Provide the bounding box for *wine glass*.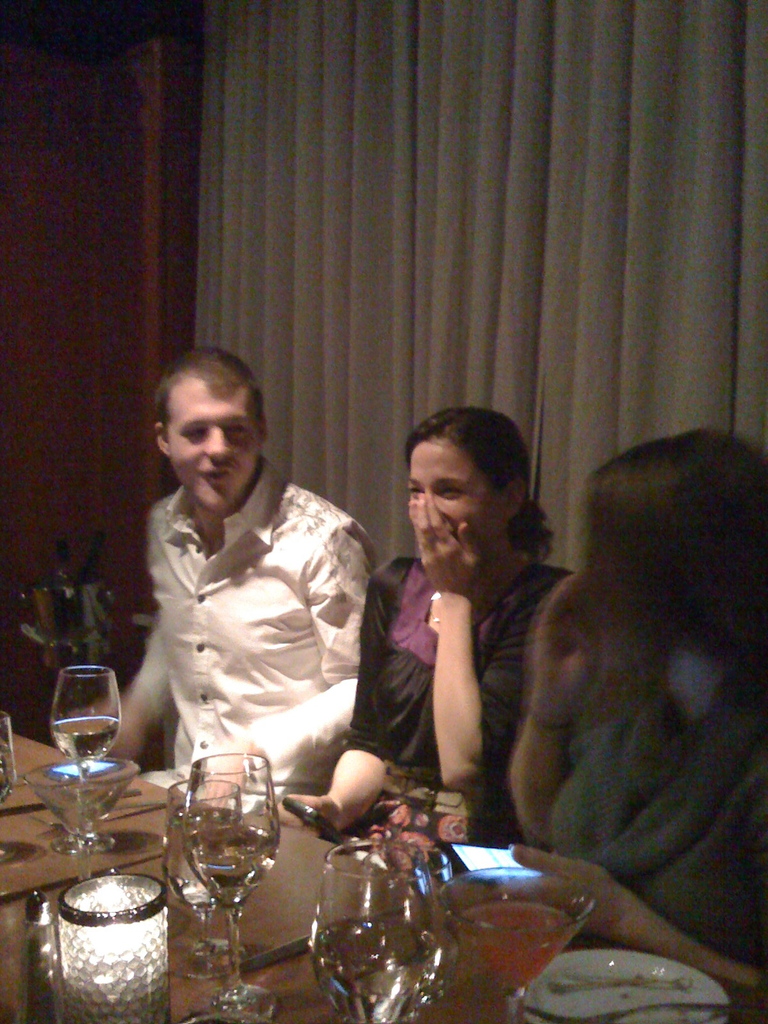
[164,772,245,979].
